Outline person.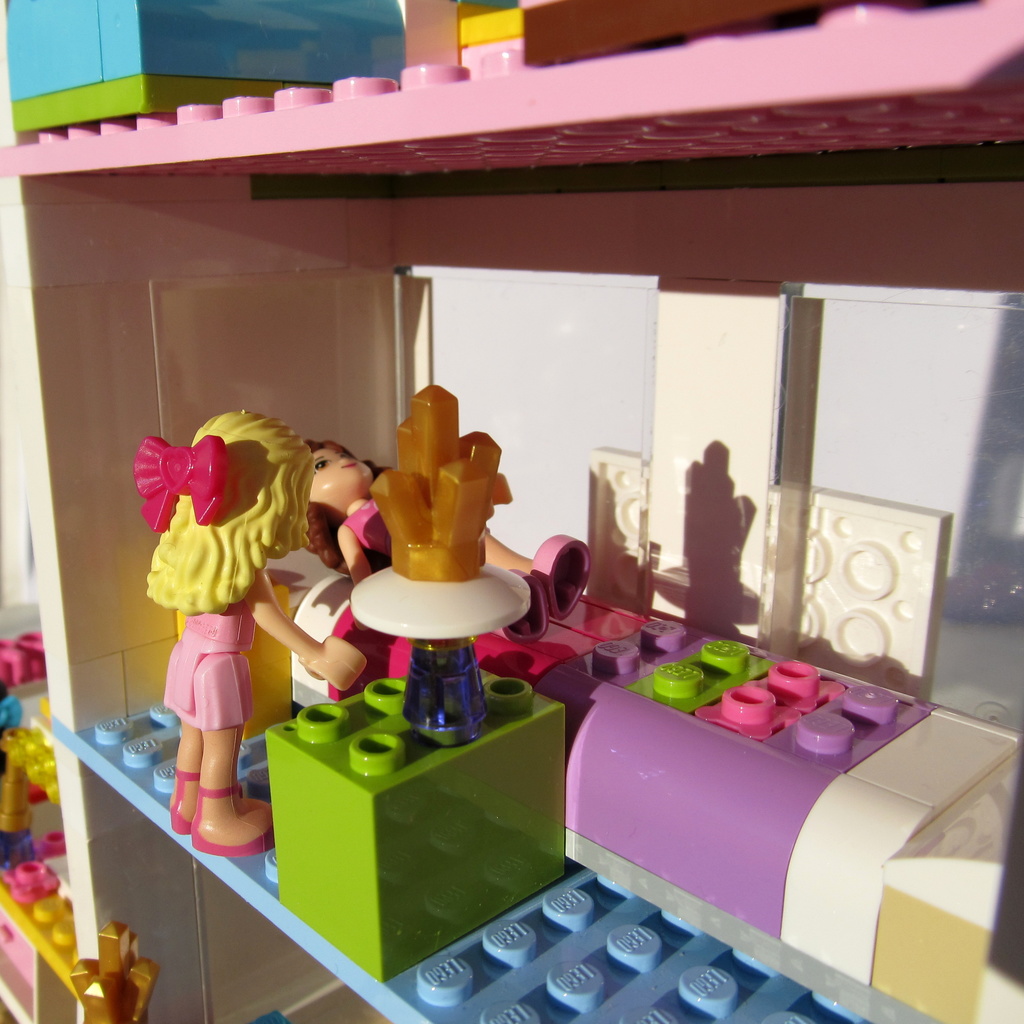
Outline: [294, 435, 595, 671].
